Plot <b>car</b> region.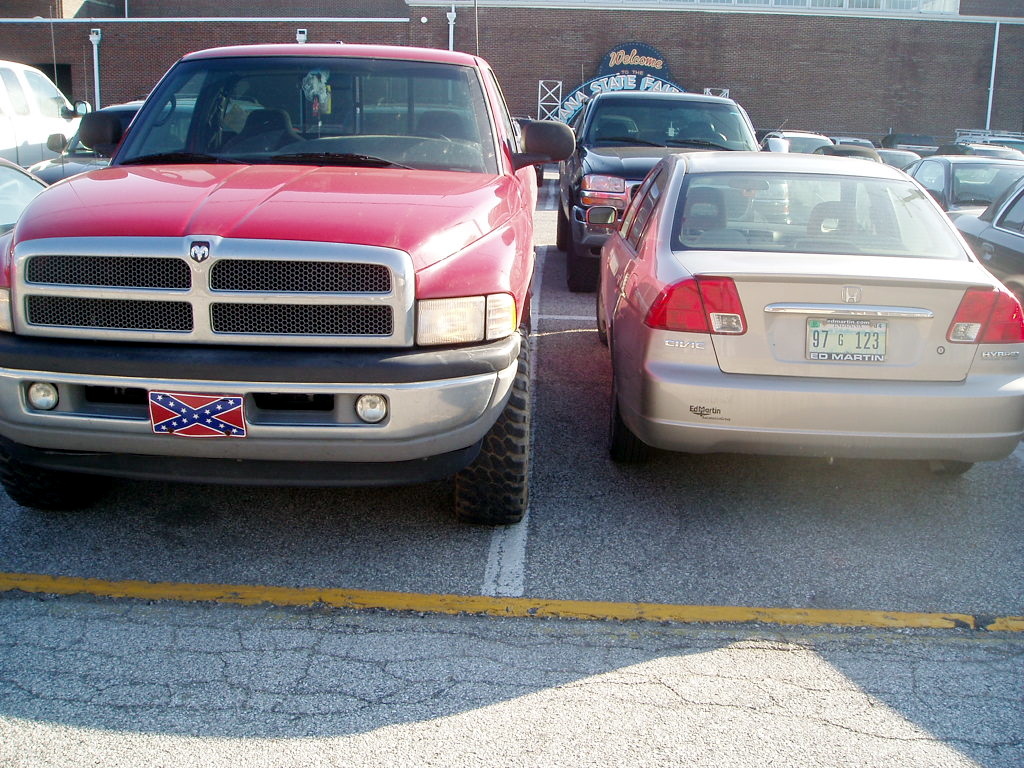
Plotted at 307/125/343/136.
